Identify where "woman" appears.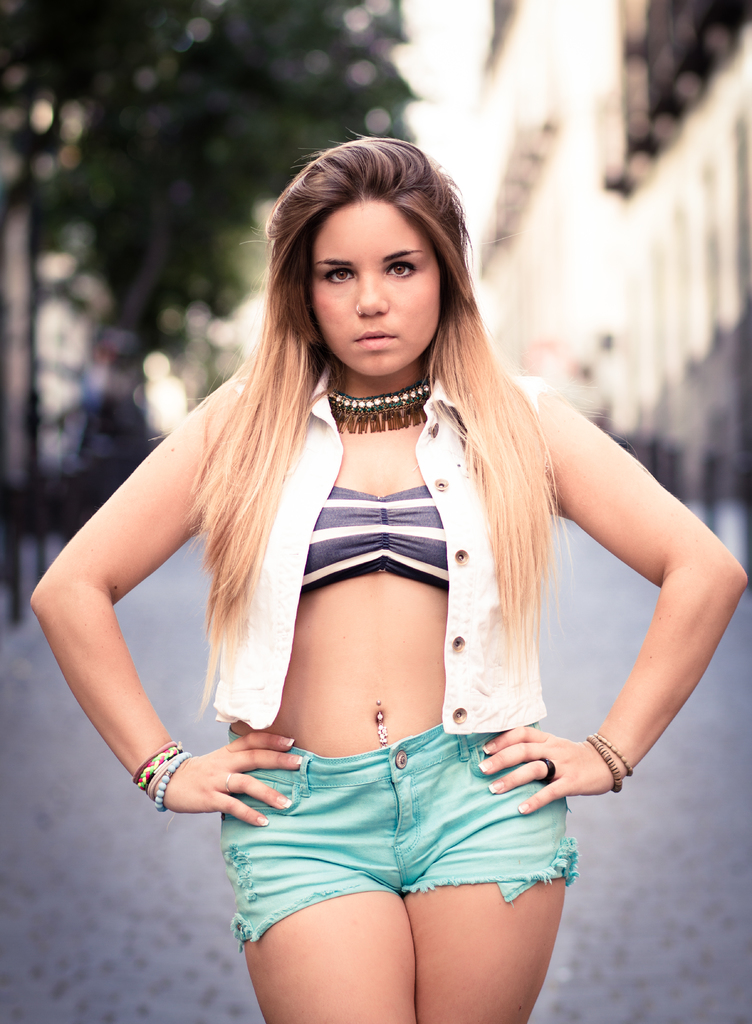
Appears at select_region(19, 124, 751, 1023).
